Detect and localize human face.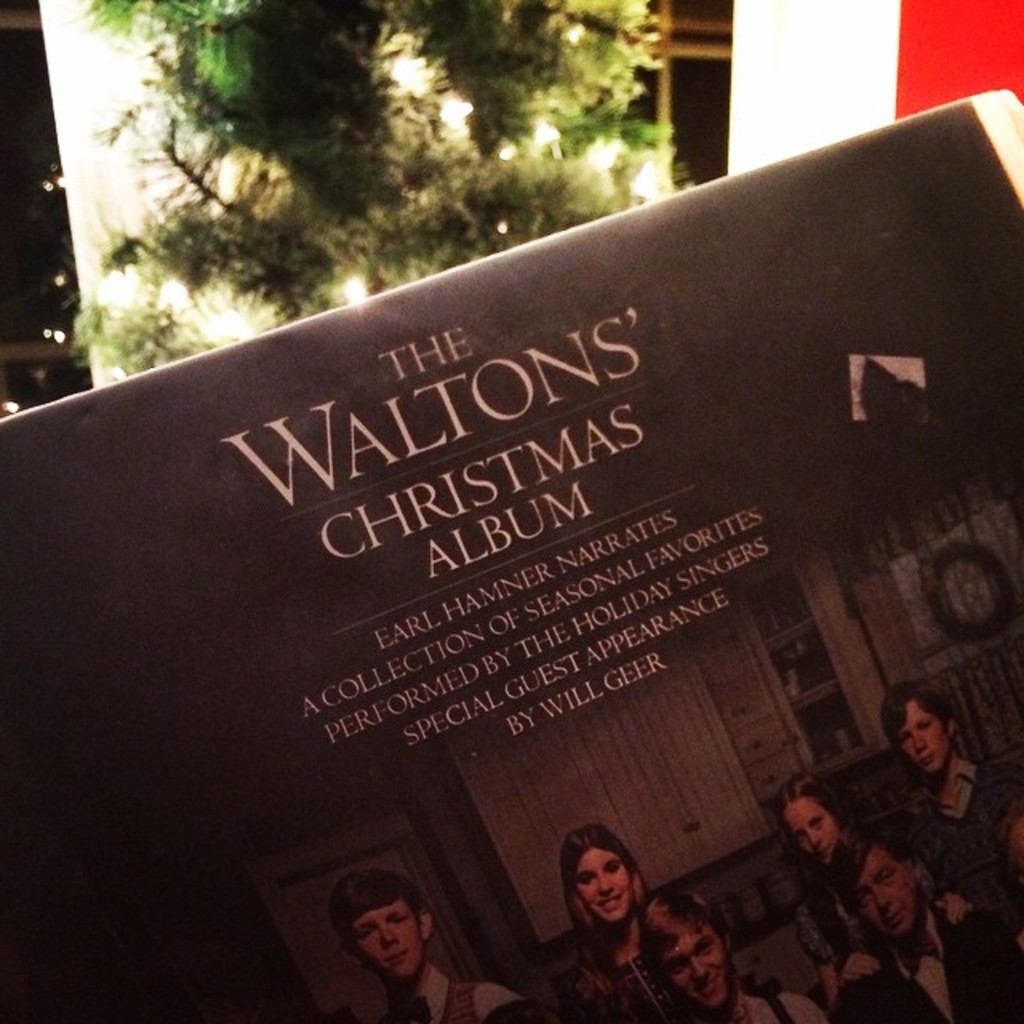
Localized at 574 840 627 926.
